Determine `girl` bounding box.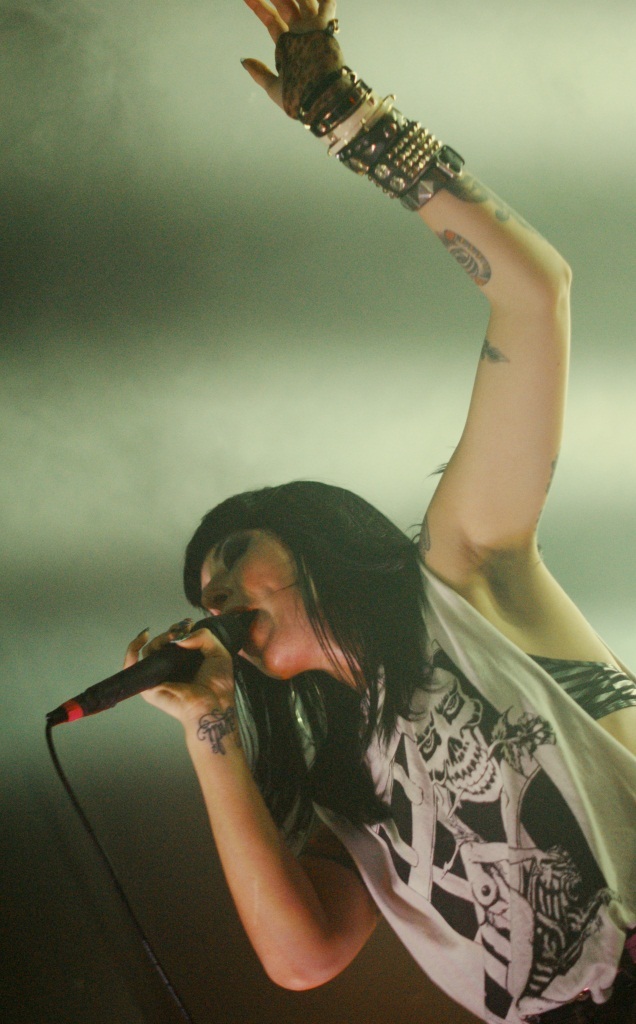
Determined: (124,0,635,1023).
